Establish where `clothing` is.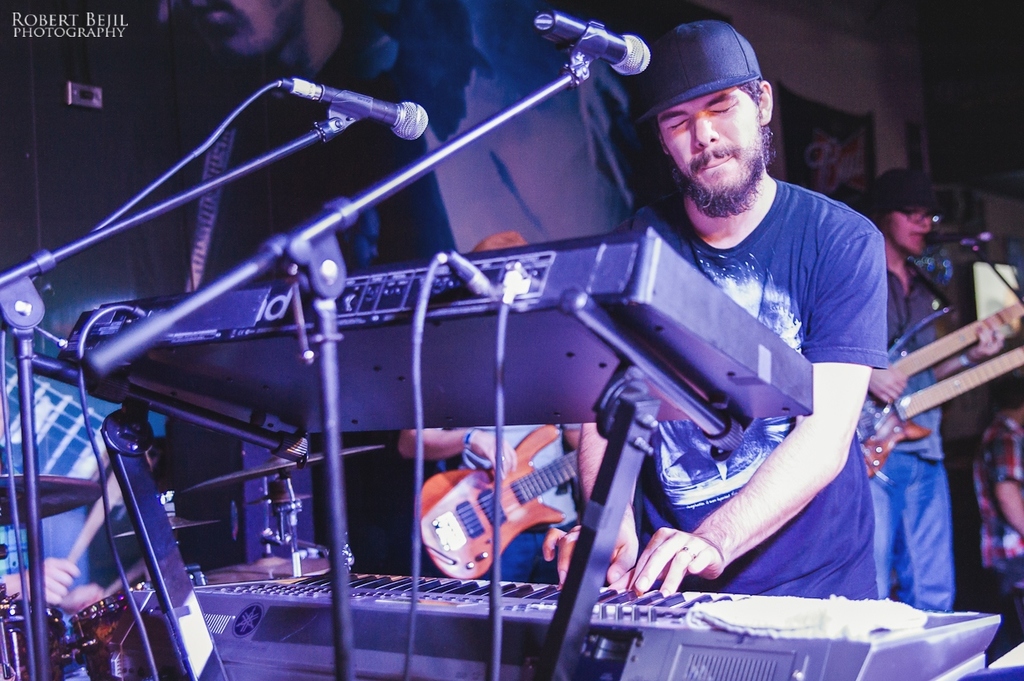
Established at x1=870, y1=256, x2=948, y2=607.
